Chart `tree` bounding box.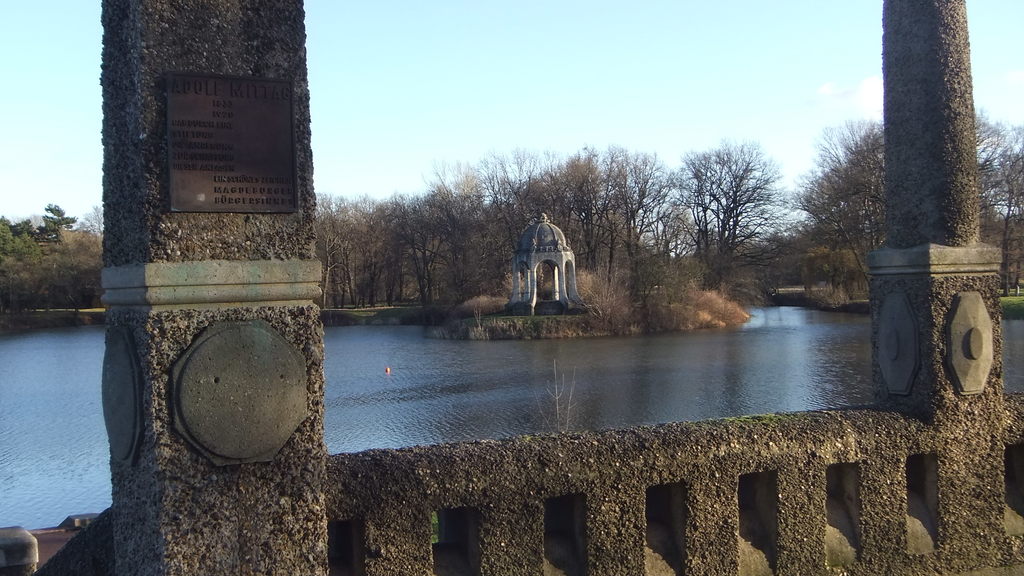
Charted: x1=404 y1=155 x2=508 y2=307.
